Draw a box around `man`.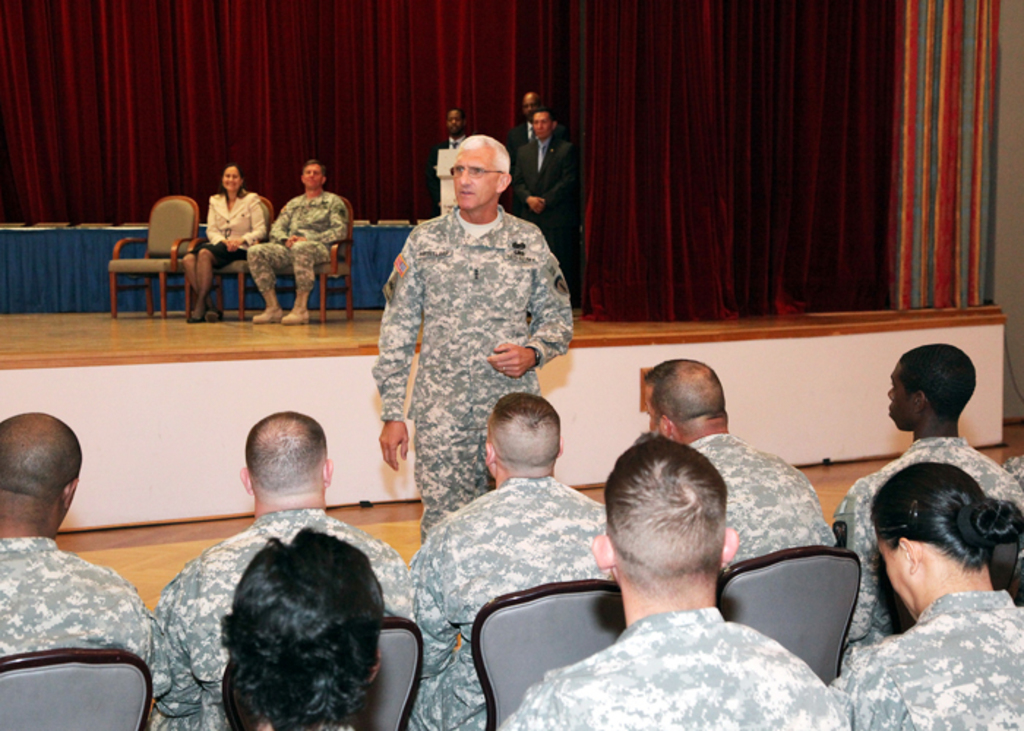
x1=222 y1=526 x2=385 y2=730.
